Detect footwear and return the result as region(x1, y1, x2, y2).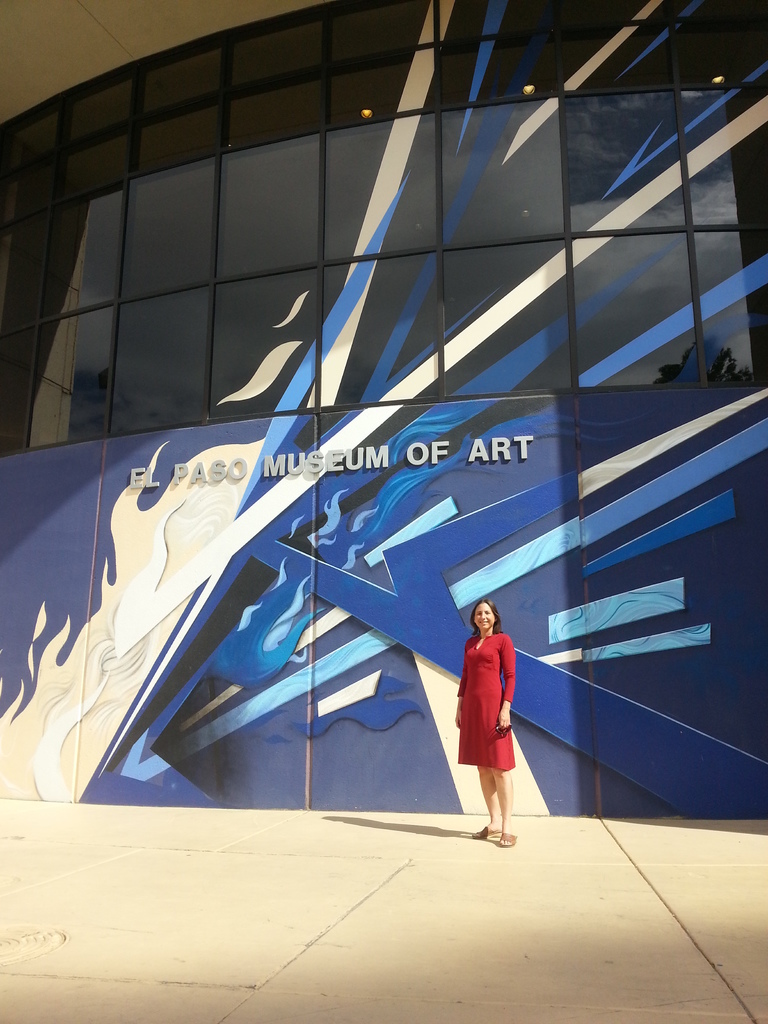
region(471, 821, 494, 838).
